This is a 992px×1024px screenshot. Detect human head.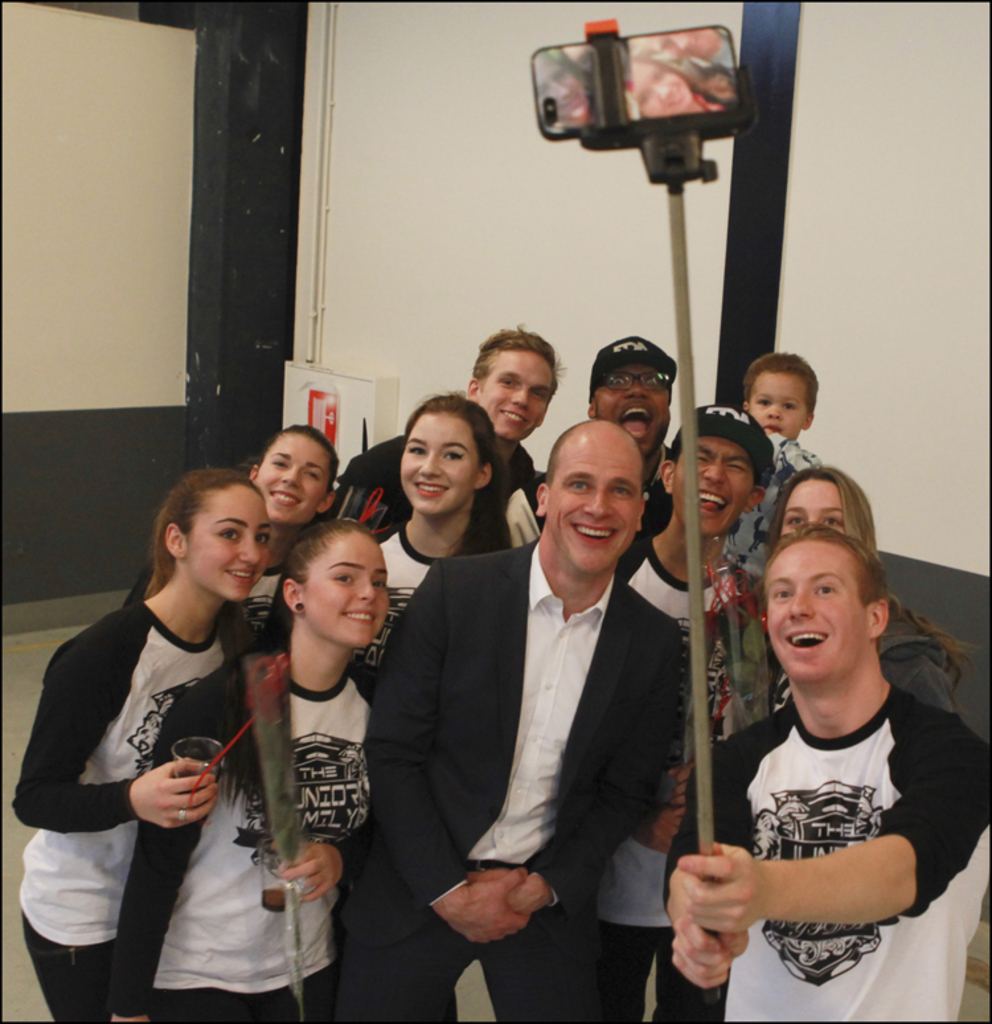
[743,353,816,443].
